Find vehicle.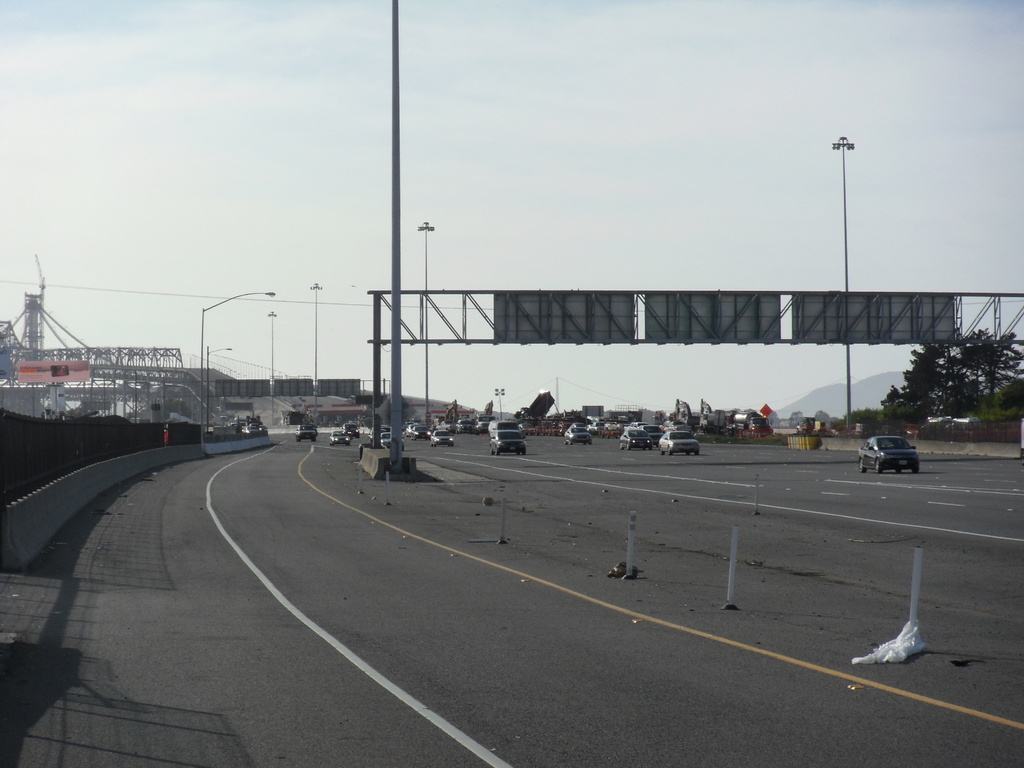
x1=563, y1=428, x2=594, y2=445.
